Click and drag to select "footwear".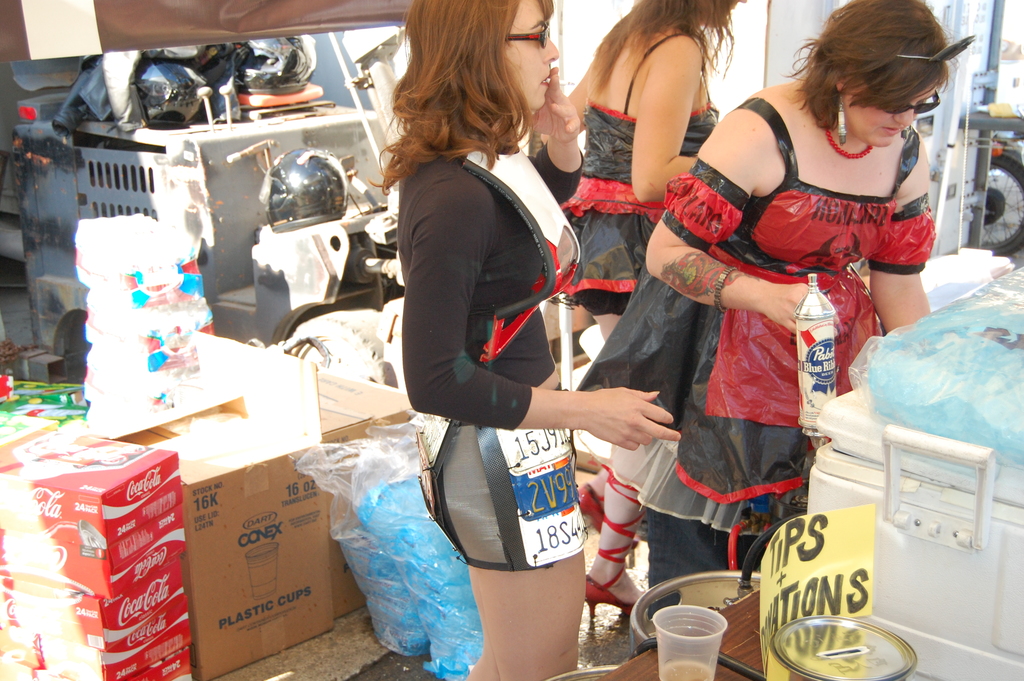
Selection: {"left": 583, "top": 466, "right": 651, "bottom": 624}.
